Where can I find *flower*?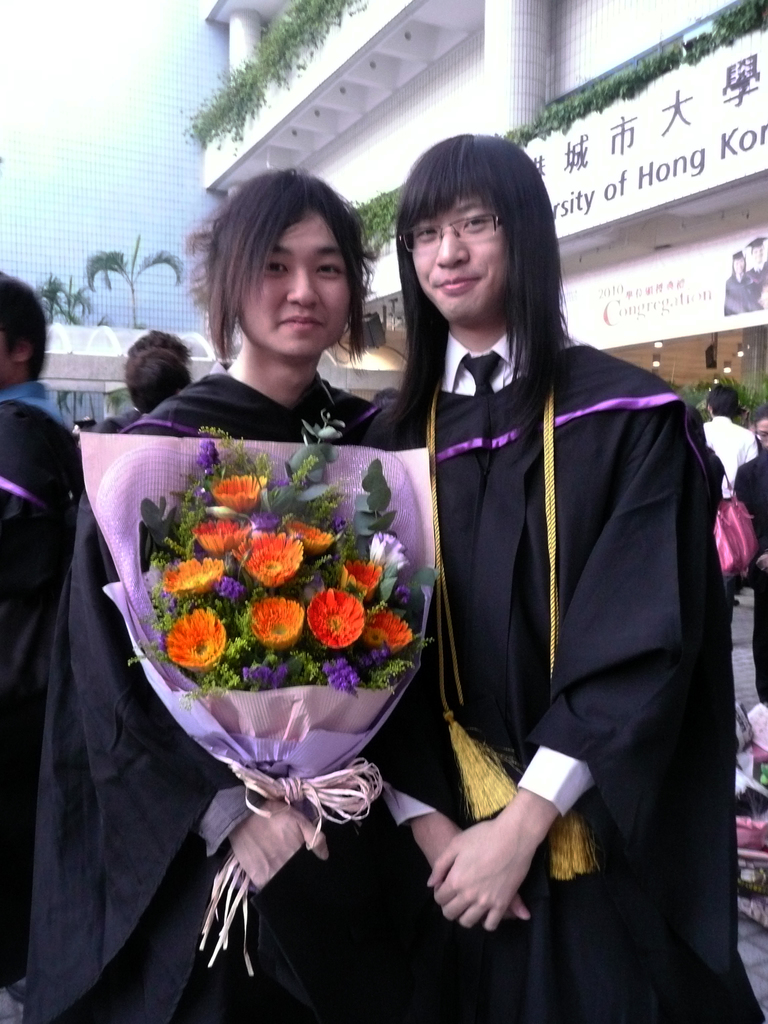
You can find it at (x1=211, y1=473, x2=265, y2=511).
